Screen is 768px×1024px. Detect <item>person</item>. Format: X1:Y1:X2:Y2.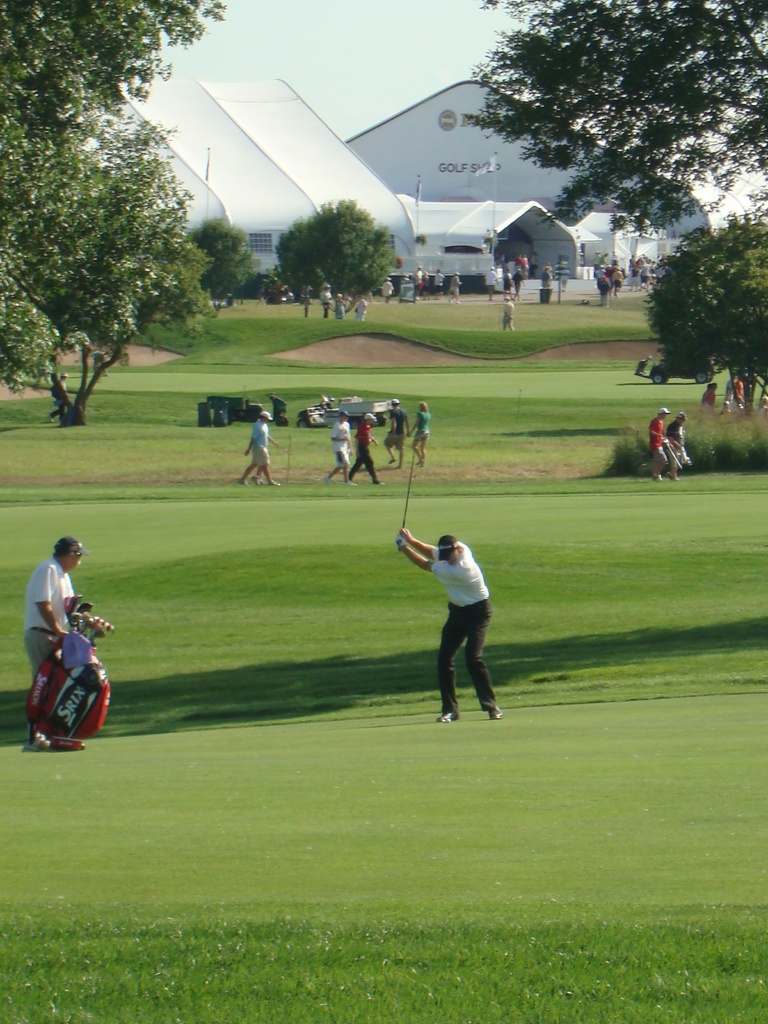
405:509:505:732.
